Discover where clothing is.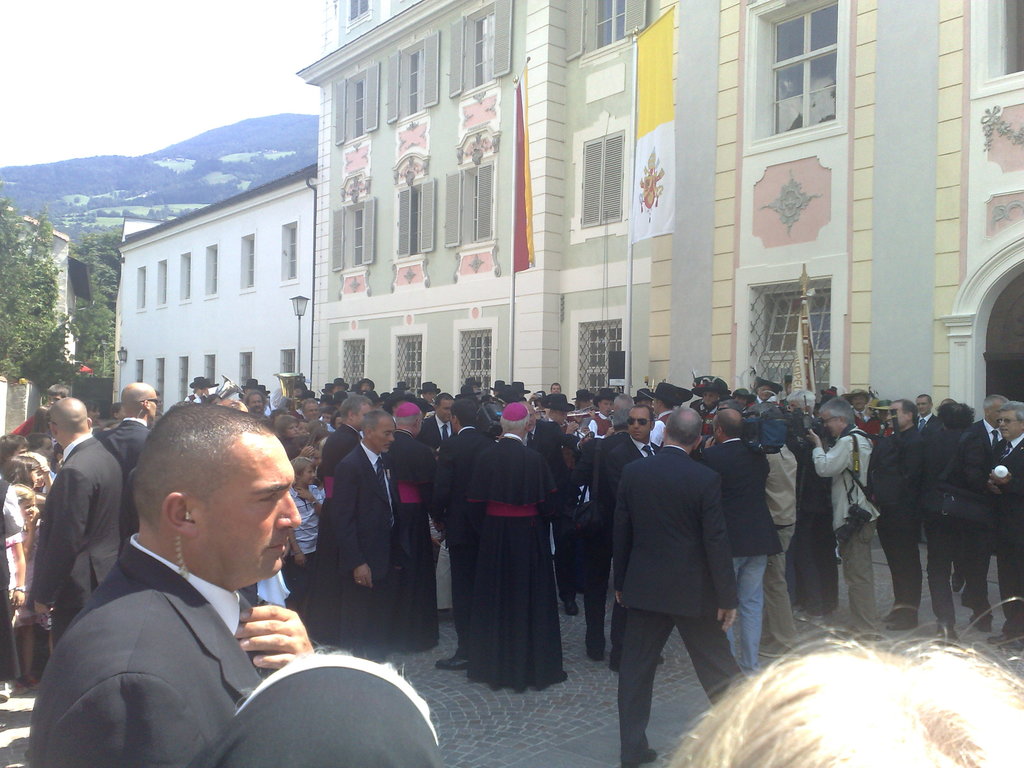
Discovered at [290,486,319,597].
